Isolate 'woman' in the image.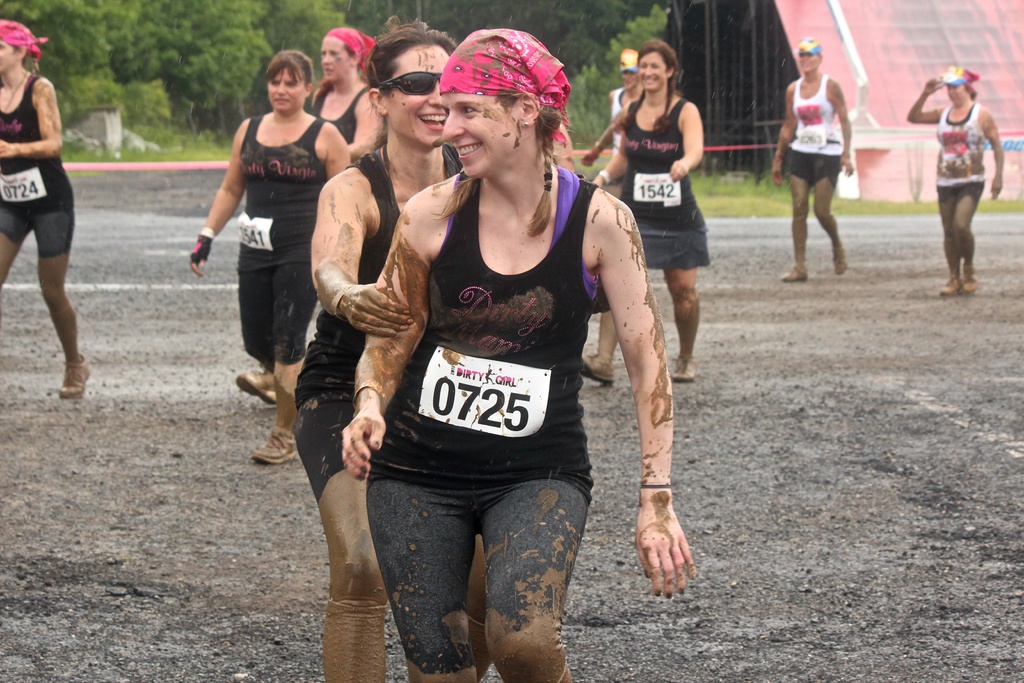
Isolated region: 902, 66, 1003, 298.
